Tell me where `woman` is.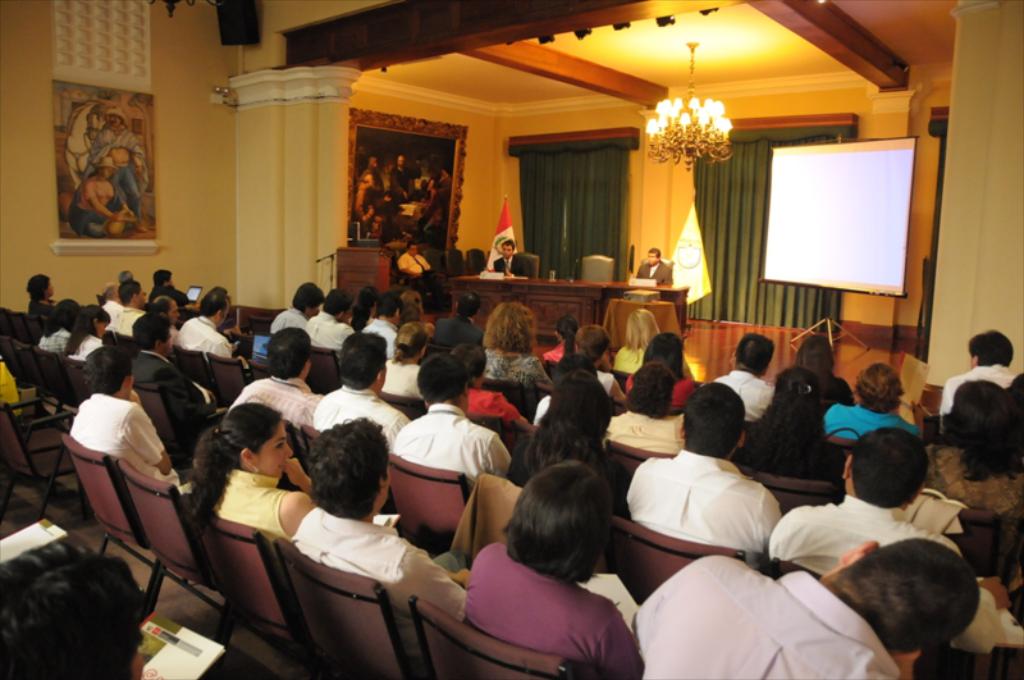
`woman` is at 380 321 424 397.
